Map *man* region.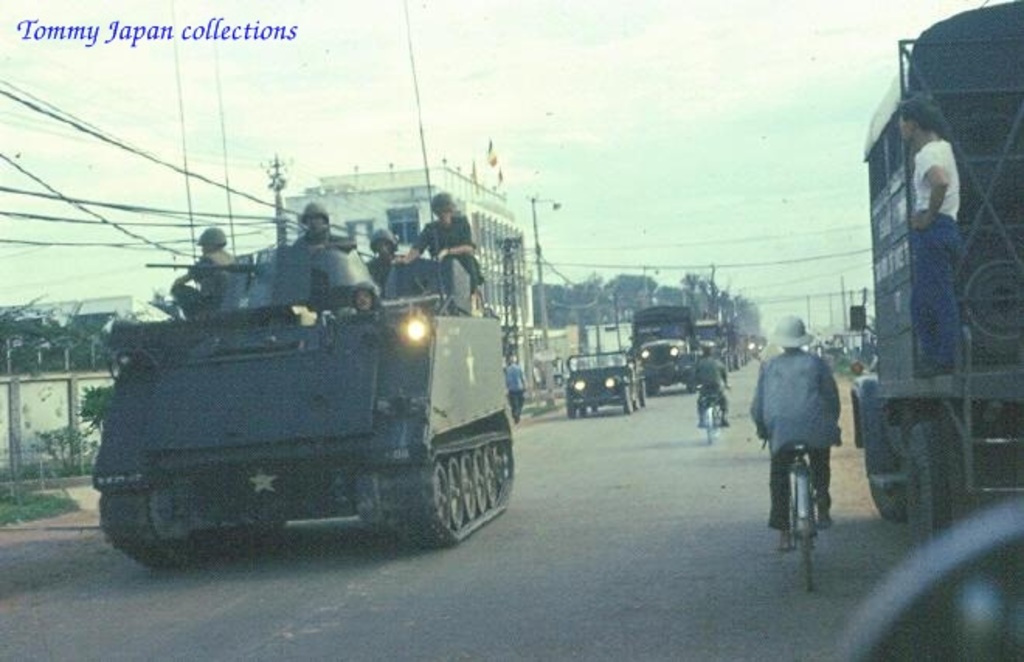
Mapped to bbox(365, 228, 413, 288).
